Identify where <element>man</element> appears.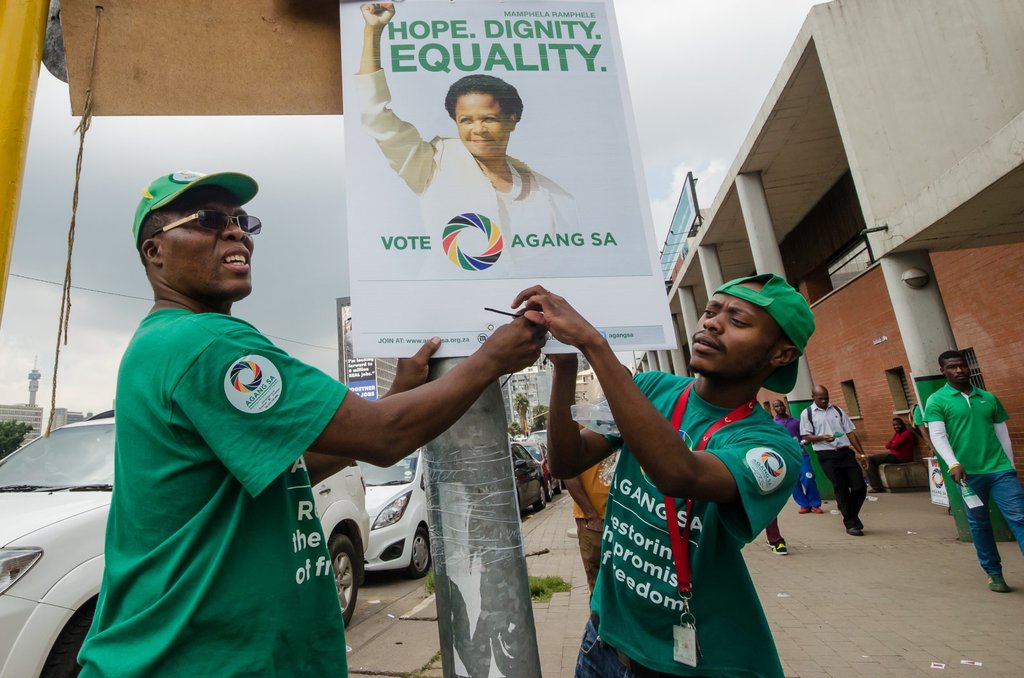
Appears at (800, 387, 875, 537).
